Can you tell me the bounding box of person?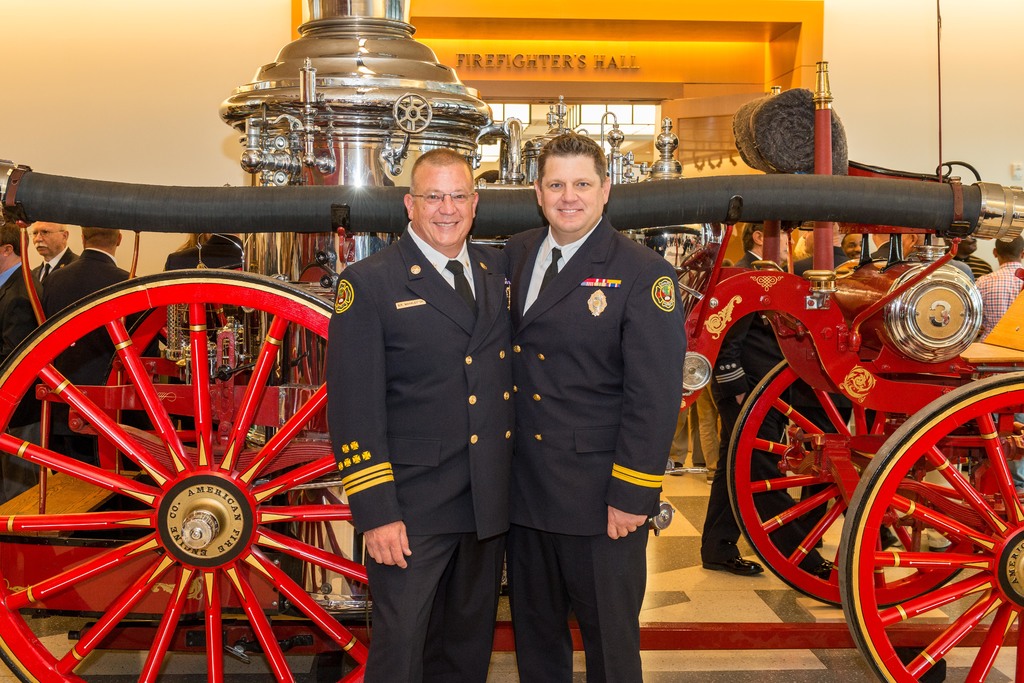
BBox(700, 223, 822, 571).
